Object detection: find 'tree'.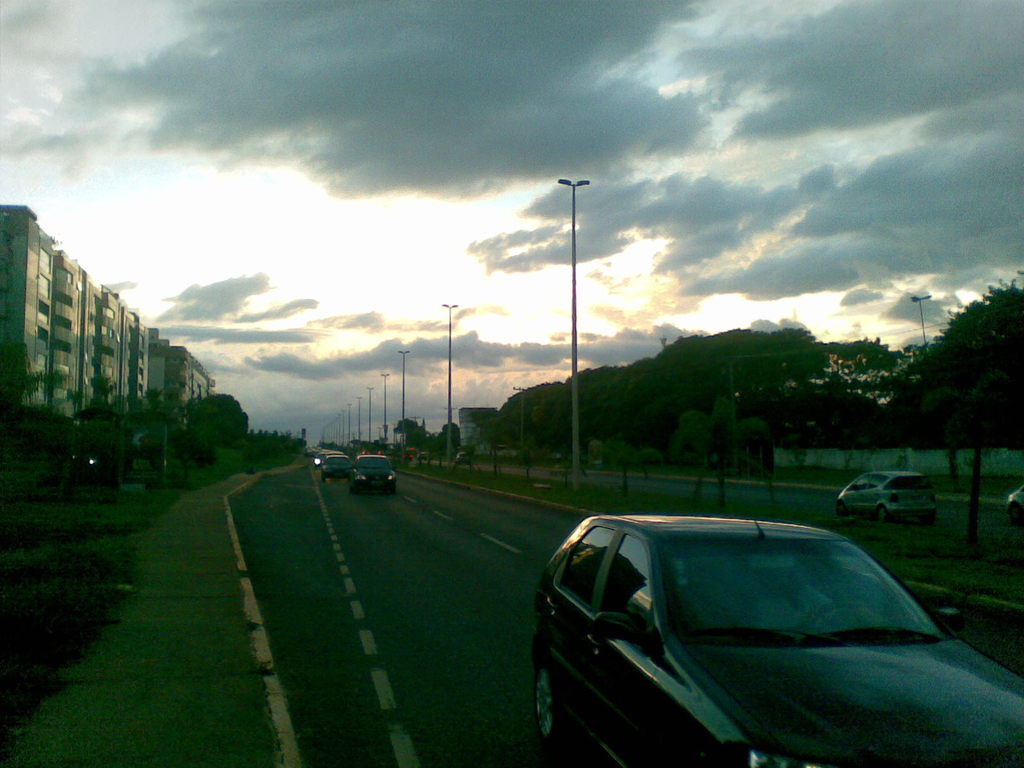
bbox=[0, 339, 49, 448].
